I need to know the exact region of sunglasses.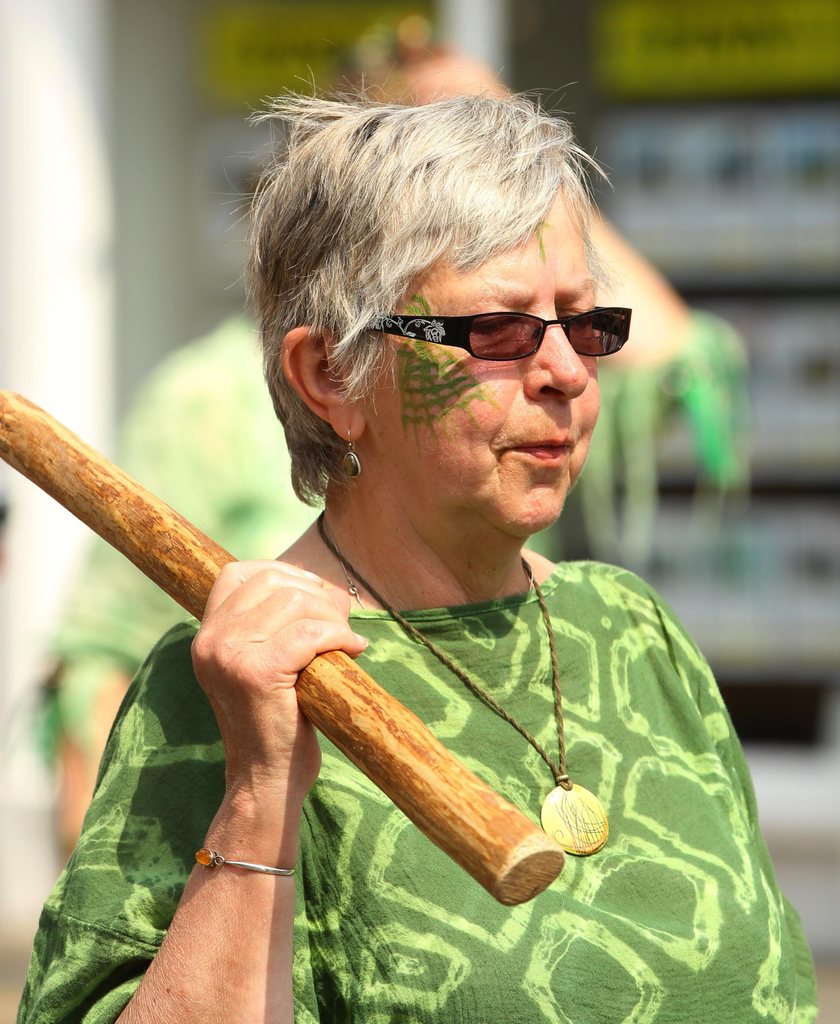
Region: [361,307,631,362].
